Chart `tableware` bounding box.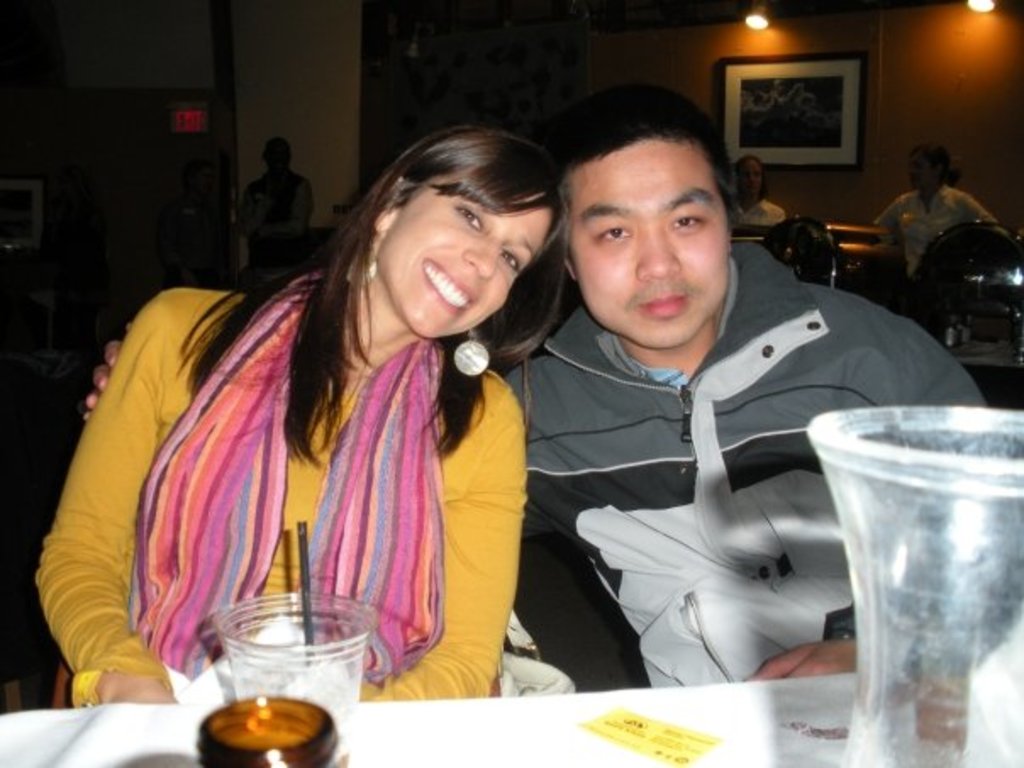
Charted: 790:356:1014:753.
